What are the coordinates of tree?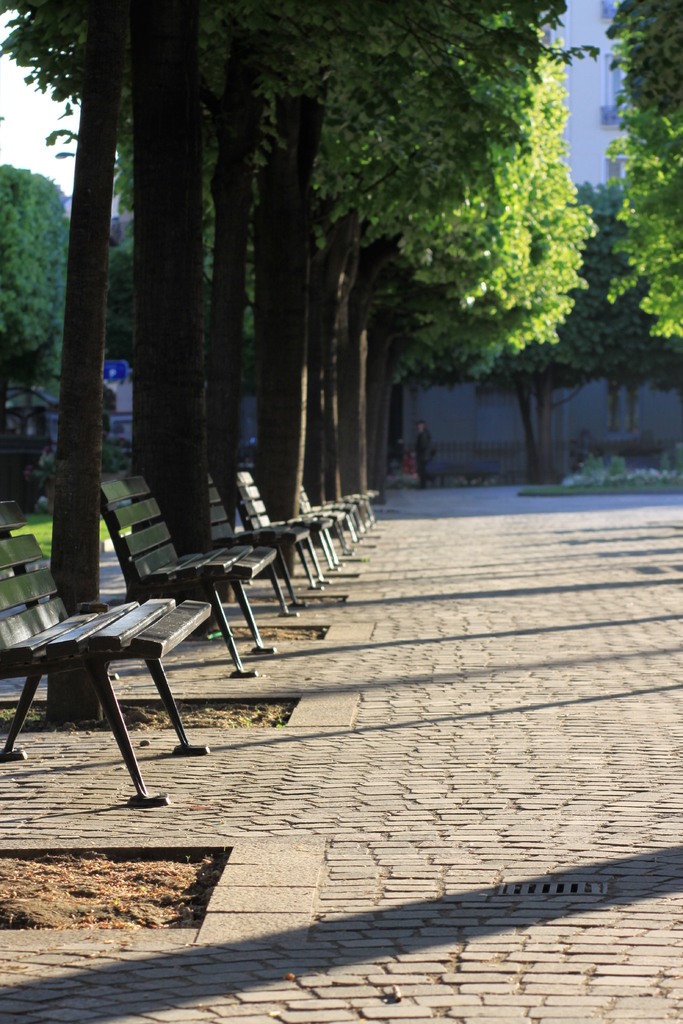
box(604, 0, 682, 333).
